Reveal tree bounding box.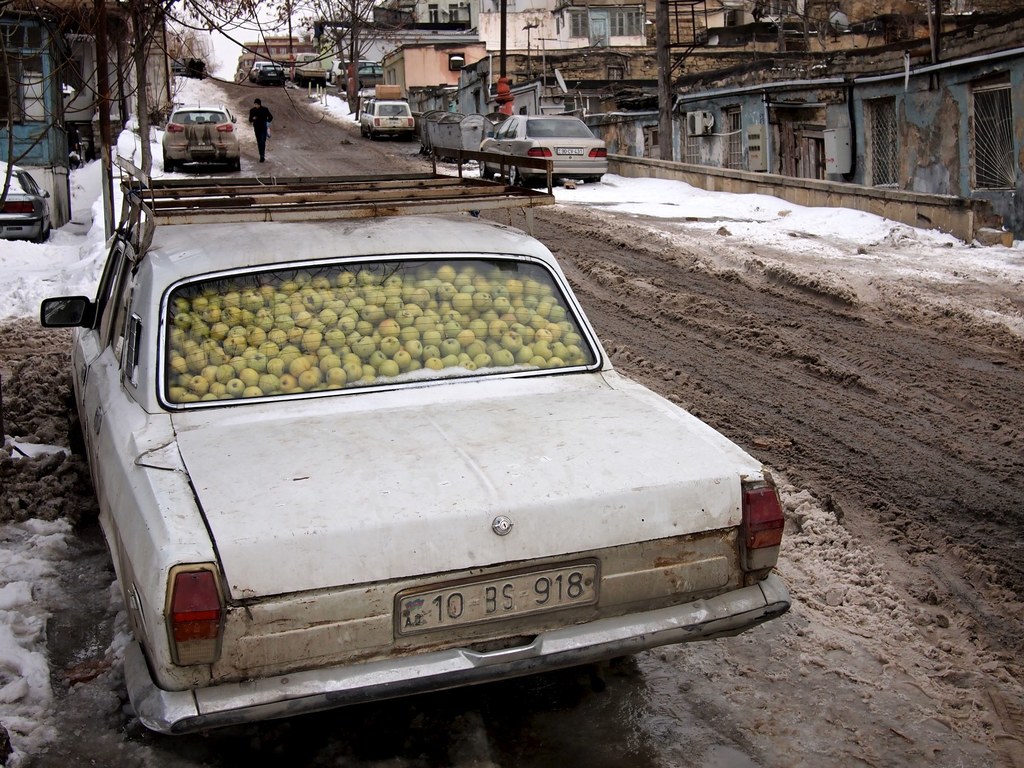
Revealed: [x1=164, y1=0, x2=346, y2=95].
